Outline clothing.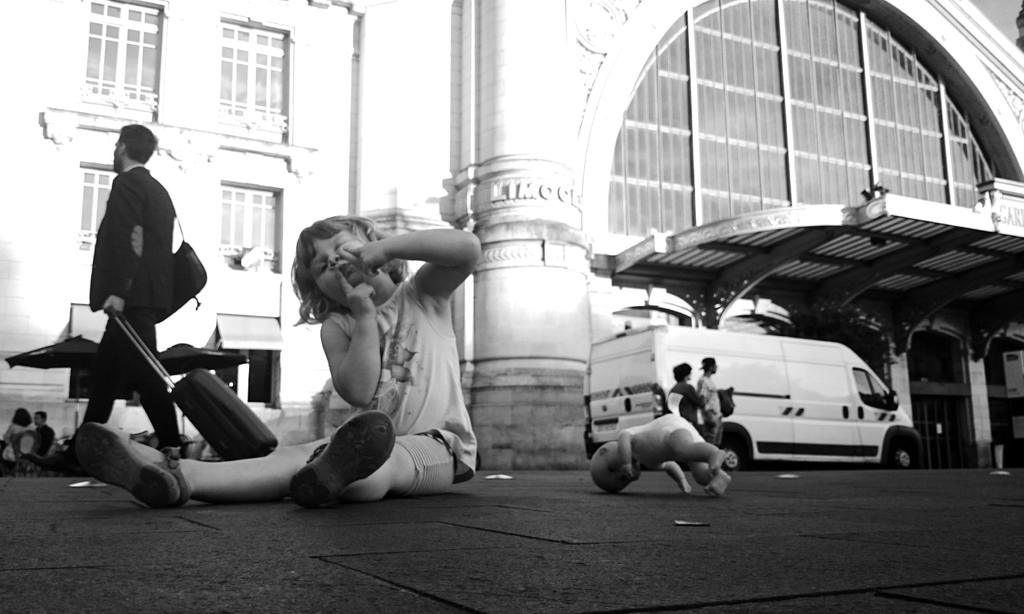
Outline: 38 421 59 462.
